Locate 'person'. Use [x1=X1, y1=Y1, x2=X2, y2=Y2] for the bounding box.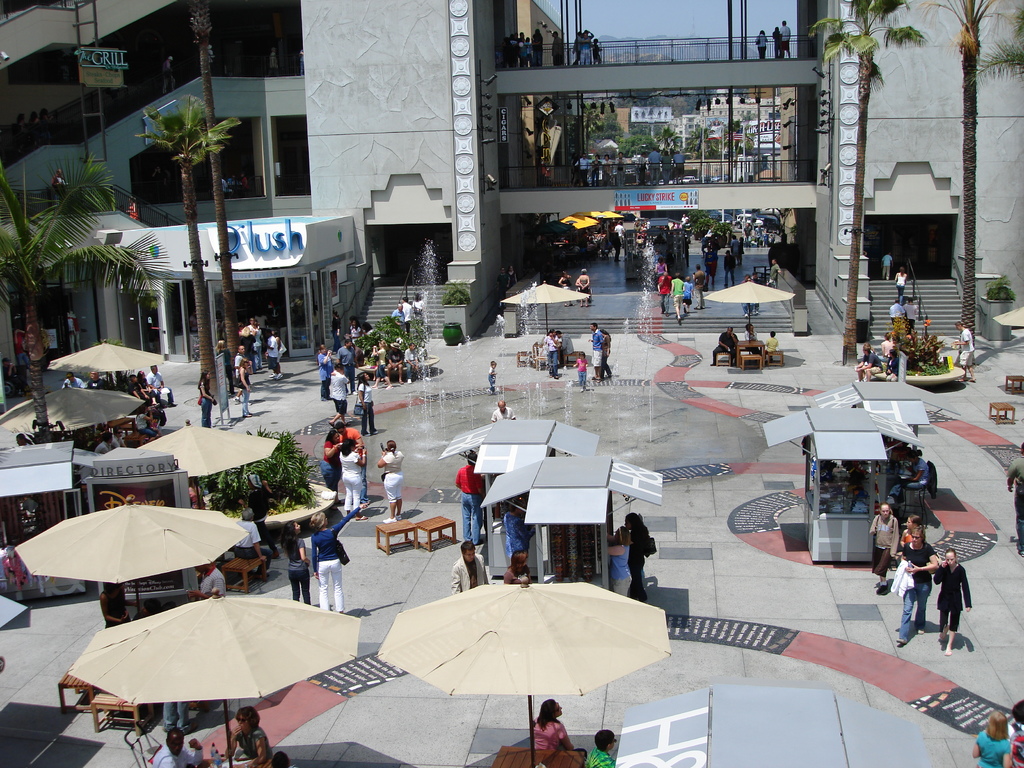
[x1=352, y1=319, x2=377, y2=362].
